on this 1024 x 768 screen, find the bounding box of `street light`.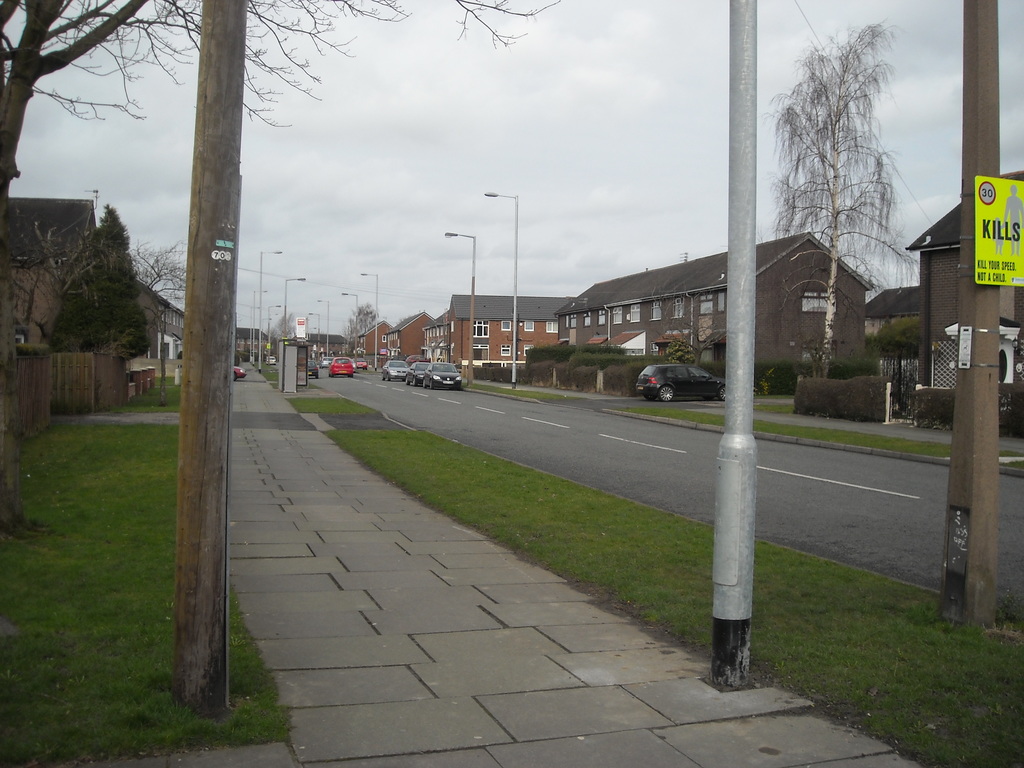
Bounding box: BBox(481, 188, 521, 392).
